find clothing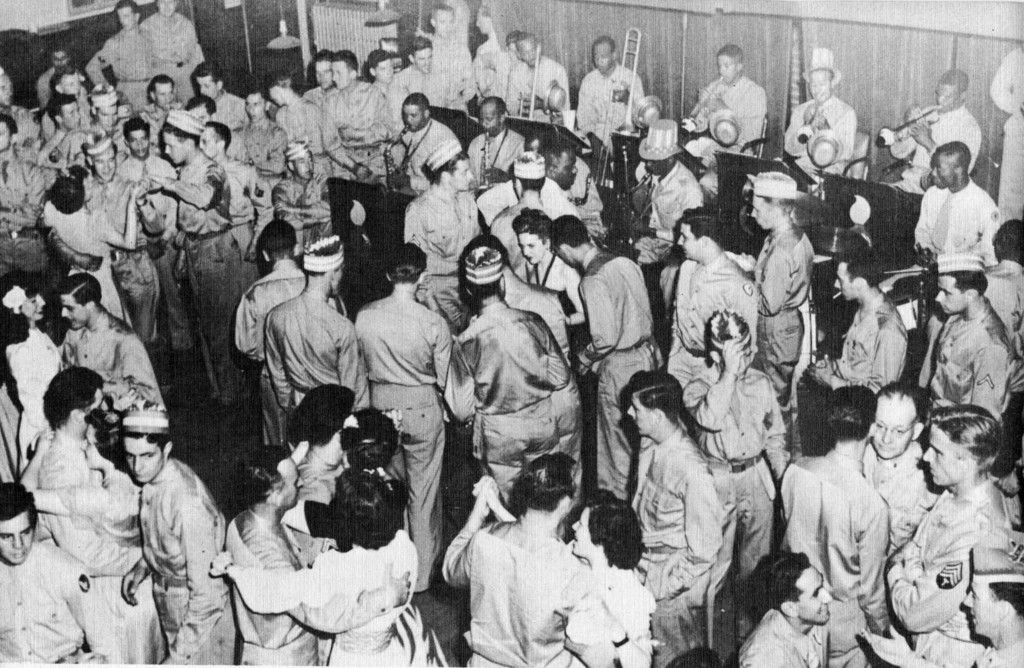
box=[396, 122, 602, 332]
